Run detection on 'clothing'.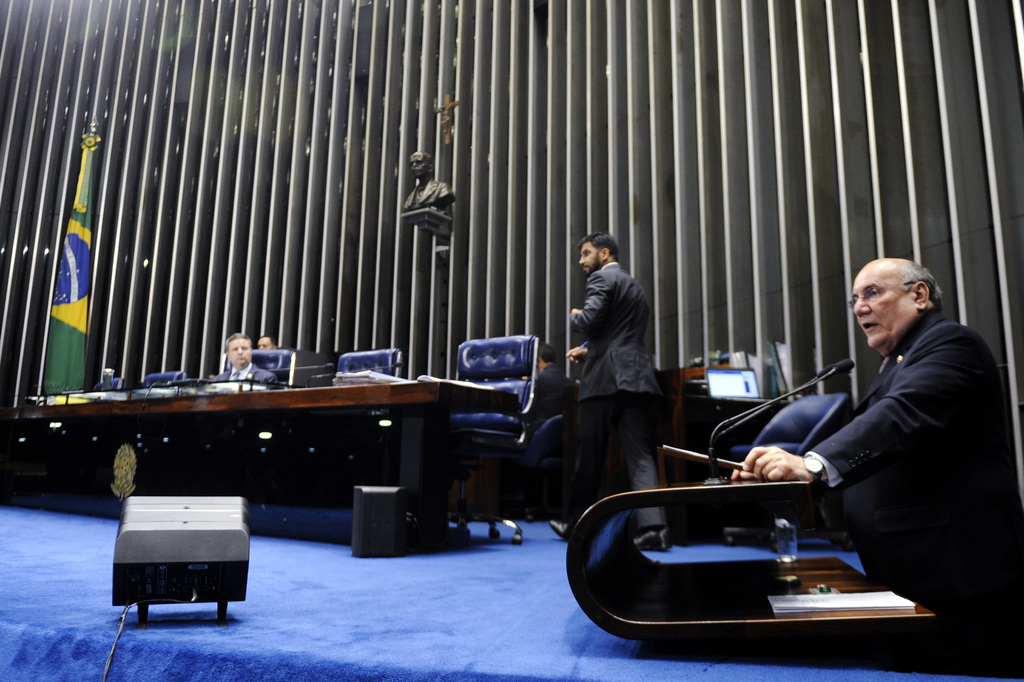
Result: box(561, 264, 660, 532).
